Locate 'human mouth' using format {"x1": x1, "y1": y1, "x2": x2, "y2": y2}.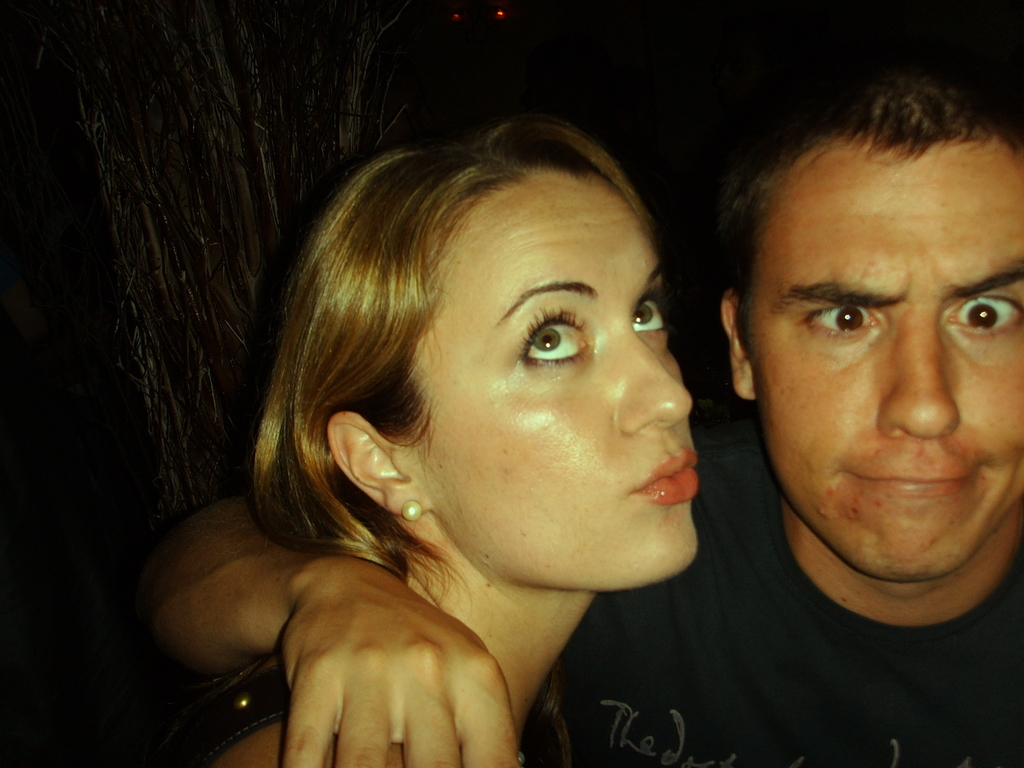
{"x1": 851, "y1": 469, "x2": 976, "y2": 499}.
